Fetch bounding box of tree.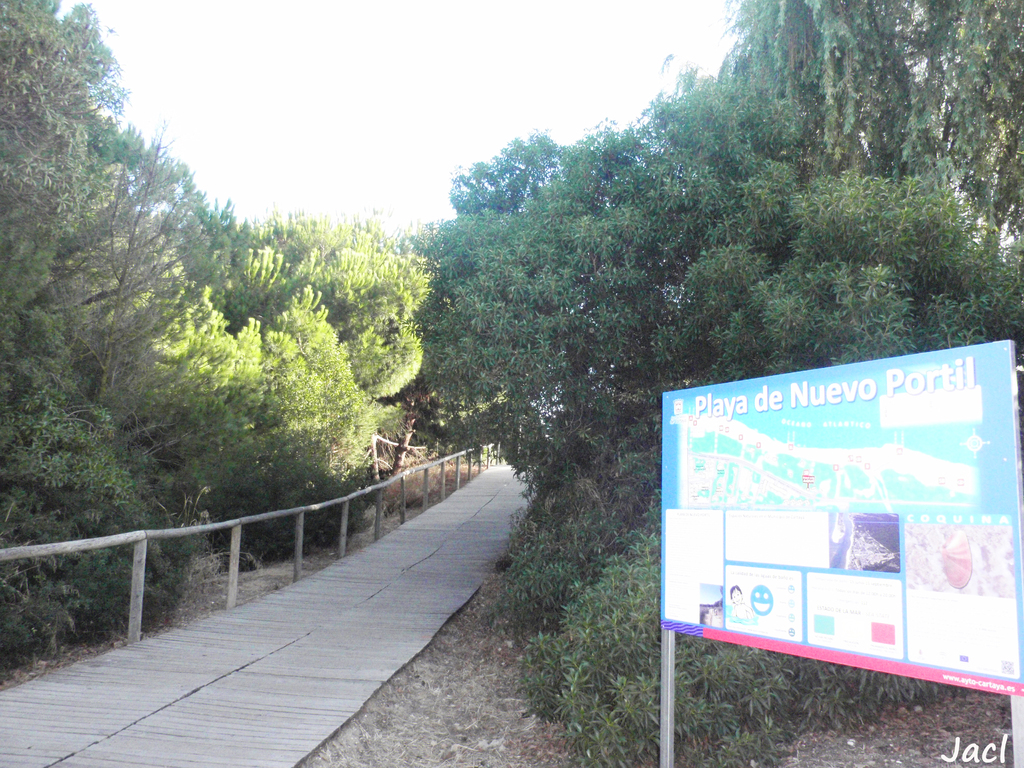
Bbox: [403, 0, 1002, 767].
